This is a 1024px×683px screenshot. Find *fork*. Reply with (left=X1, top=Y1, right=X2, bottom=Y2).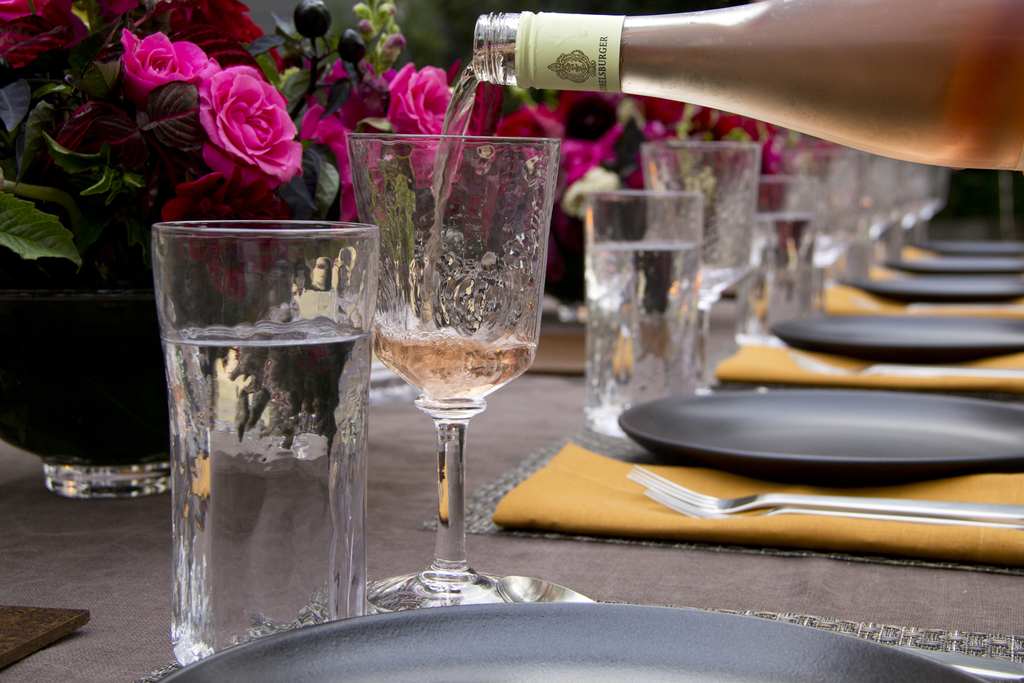
(left=793, top=348, right=1023, bottom=382).
